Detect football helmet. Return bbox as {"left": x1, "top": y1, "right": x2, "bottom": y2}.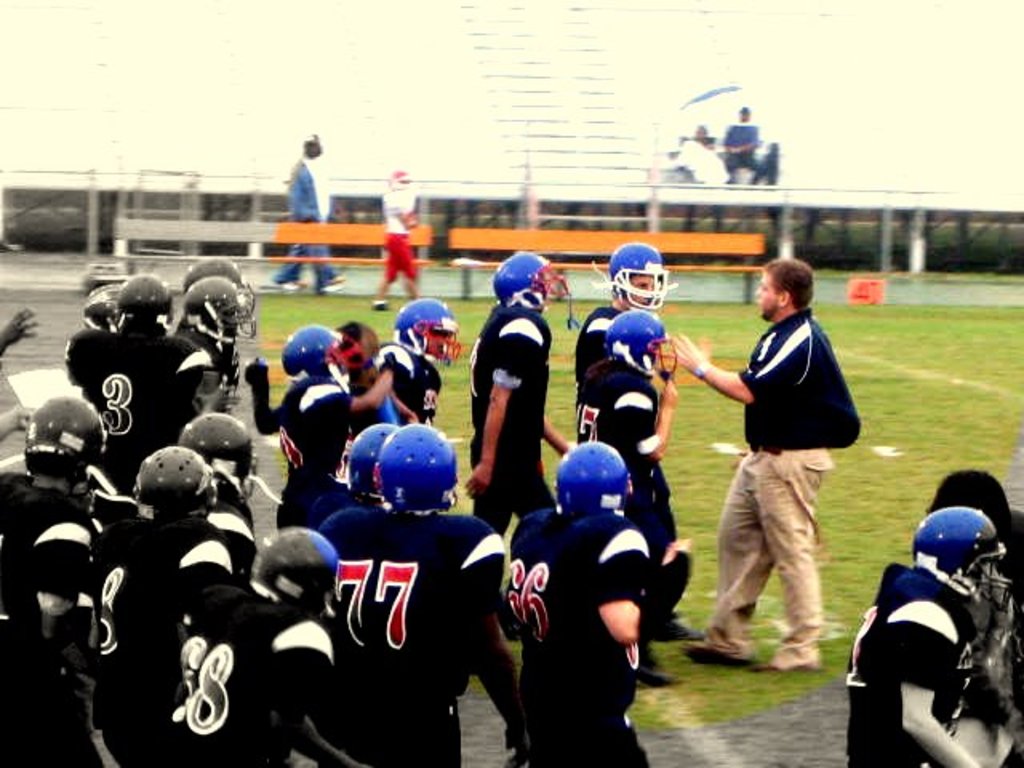
{"left": 253, "top": 523, "right": 333, "bottom": 622}.
